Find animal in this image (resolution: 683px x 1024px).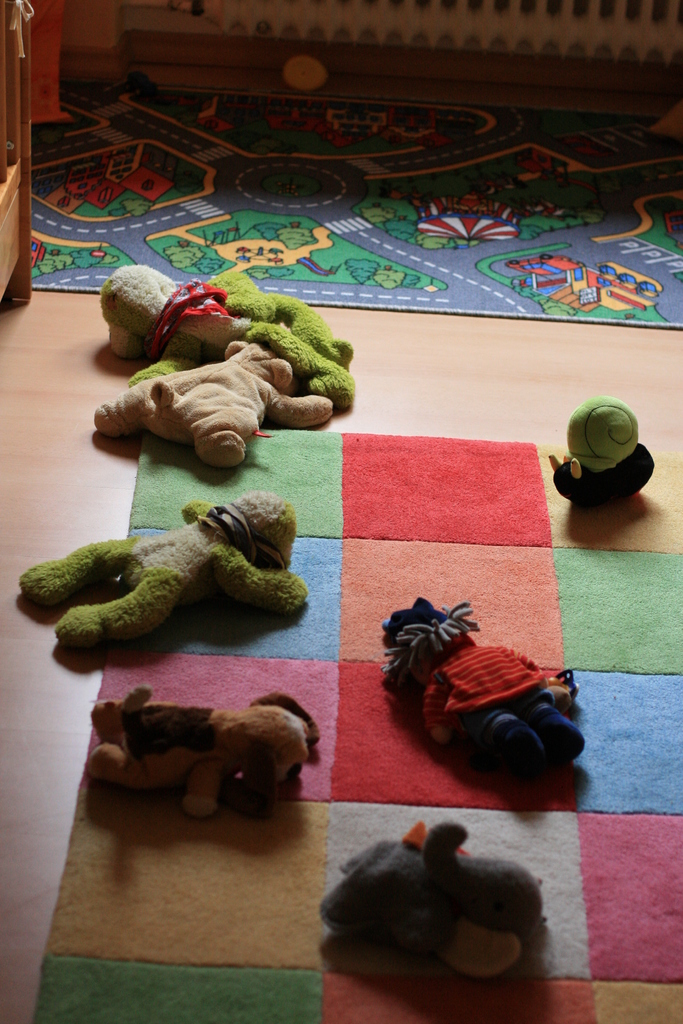
(x1=91, y1=698, x2=320, y2=813).
